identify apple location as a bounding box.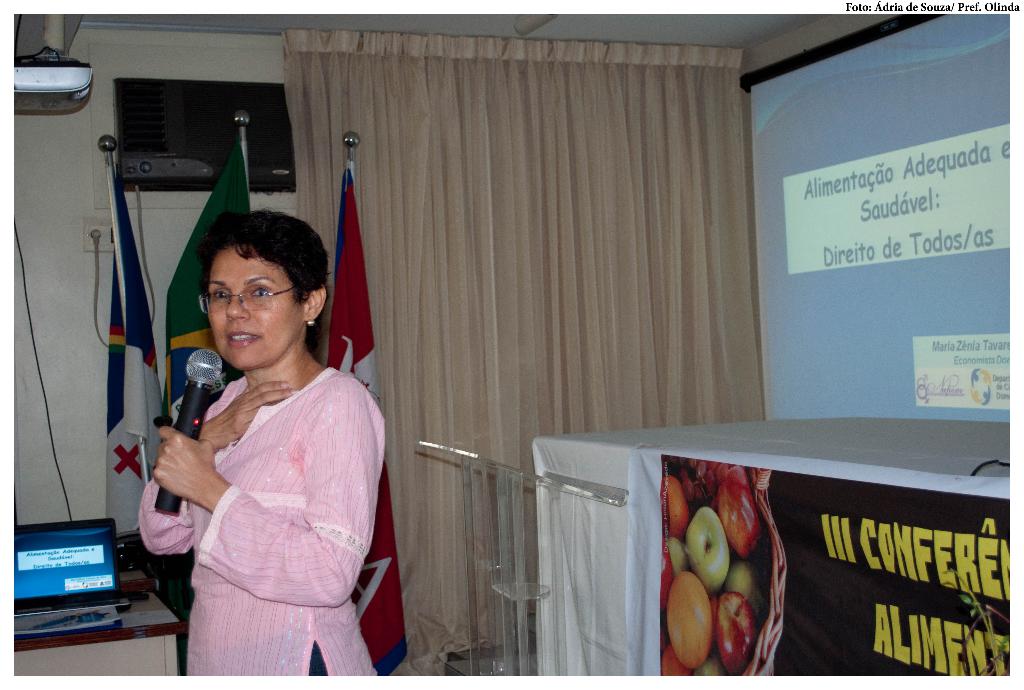
l=682, t=508, r=729, b=591.
